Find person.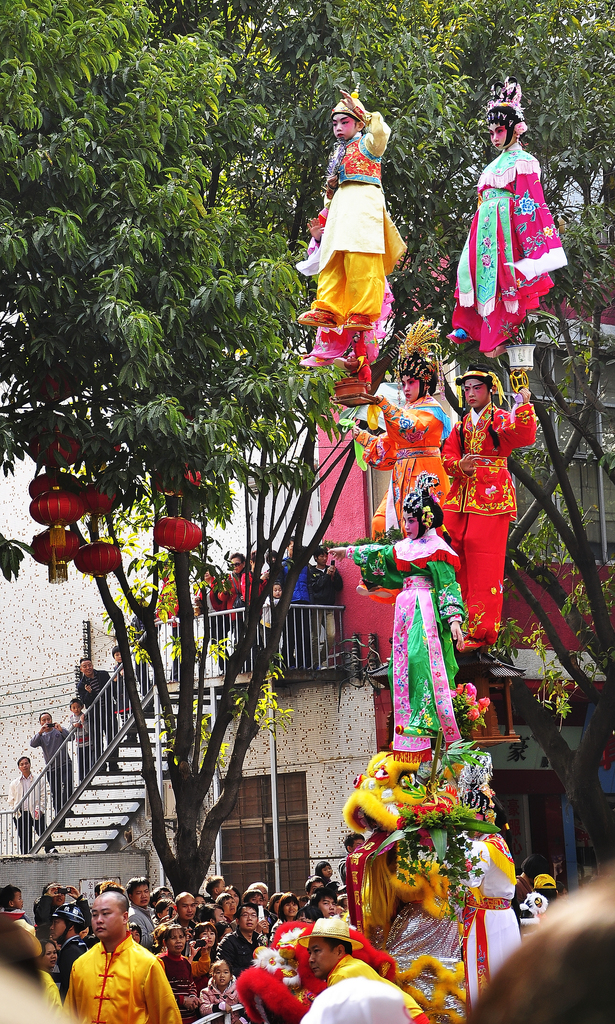
box(306, 82, 416, 376).
